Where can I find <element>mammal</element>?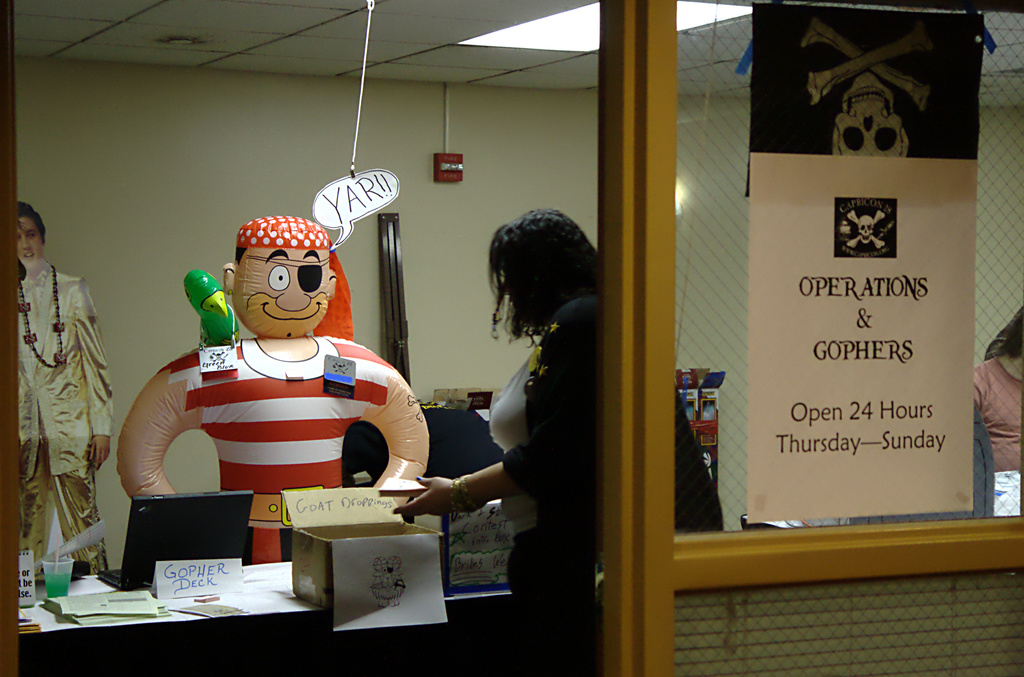
You can find it at locate(12, 202, 121, 575).
